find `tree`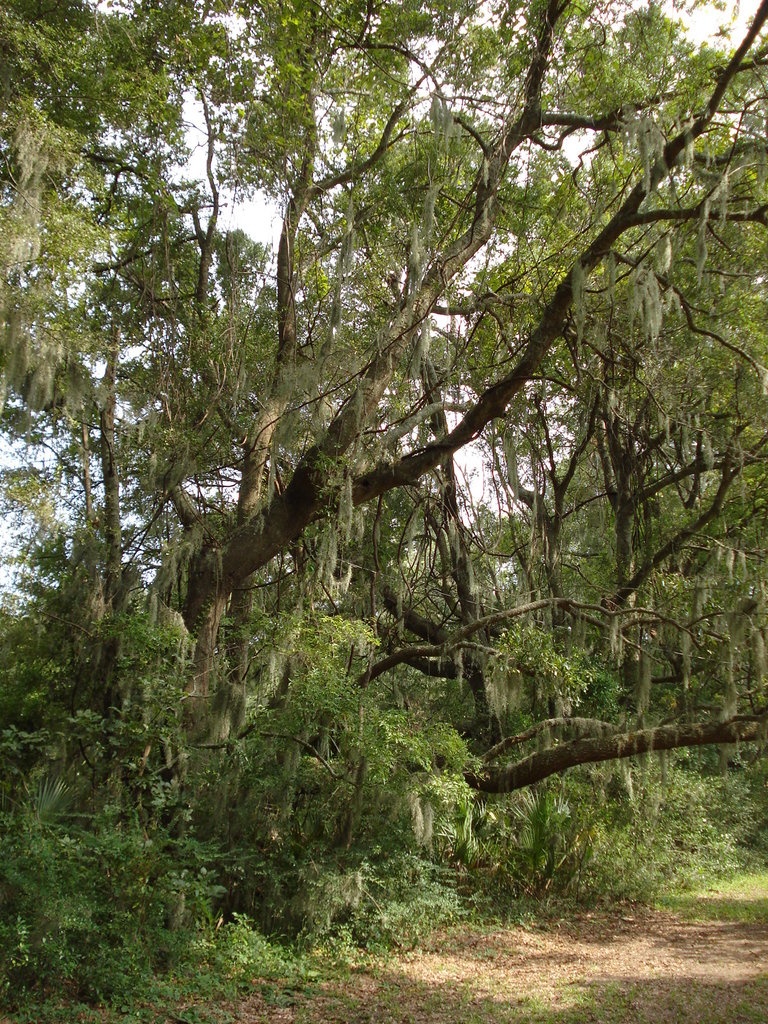
box(4, 0, 274, 456)
